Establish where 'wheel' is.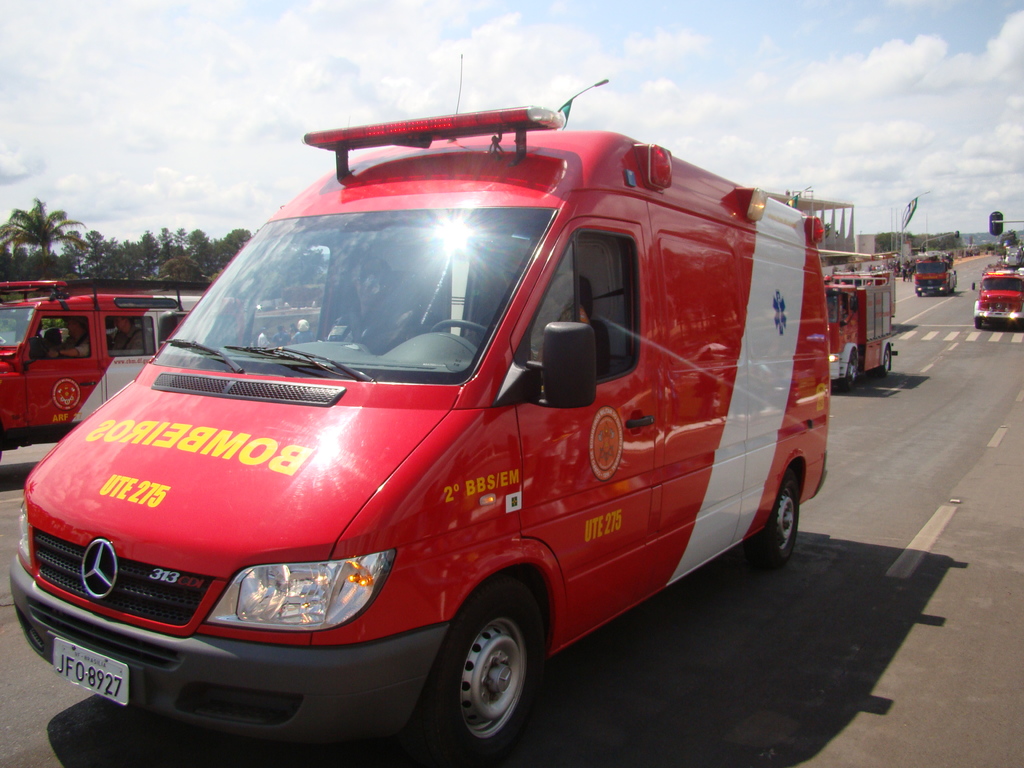
Established at bbox=[426, 600, 541, 751].
